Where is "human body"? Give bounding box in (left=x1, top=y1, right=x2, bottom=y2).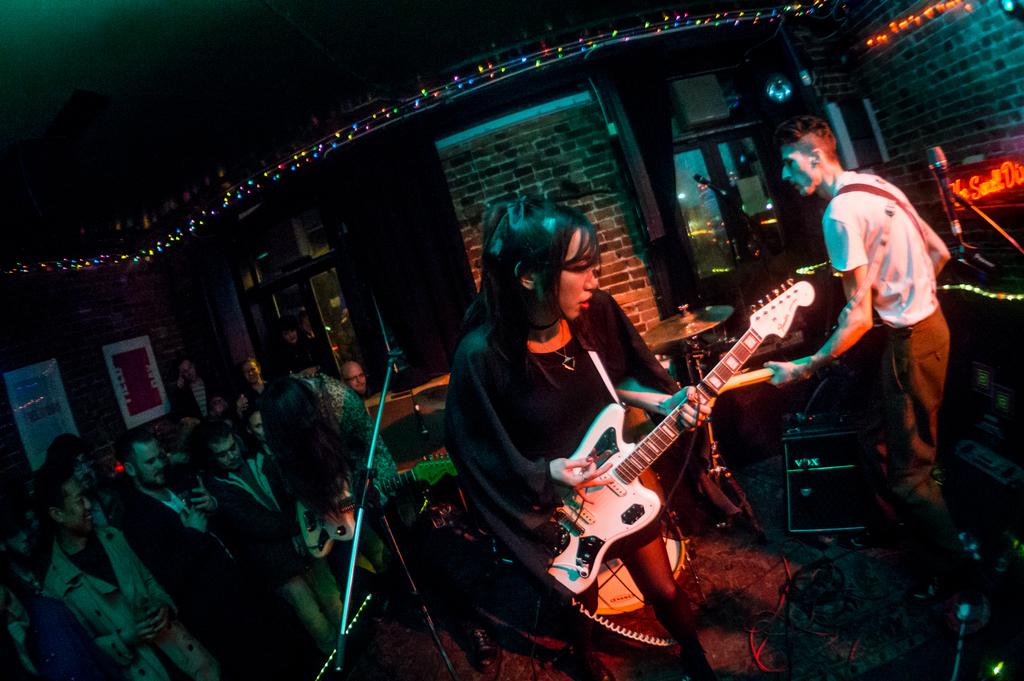
(left=447, top=314, right=719, bottom=680).
